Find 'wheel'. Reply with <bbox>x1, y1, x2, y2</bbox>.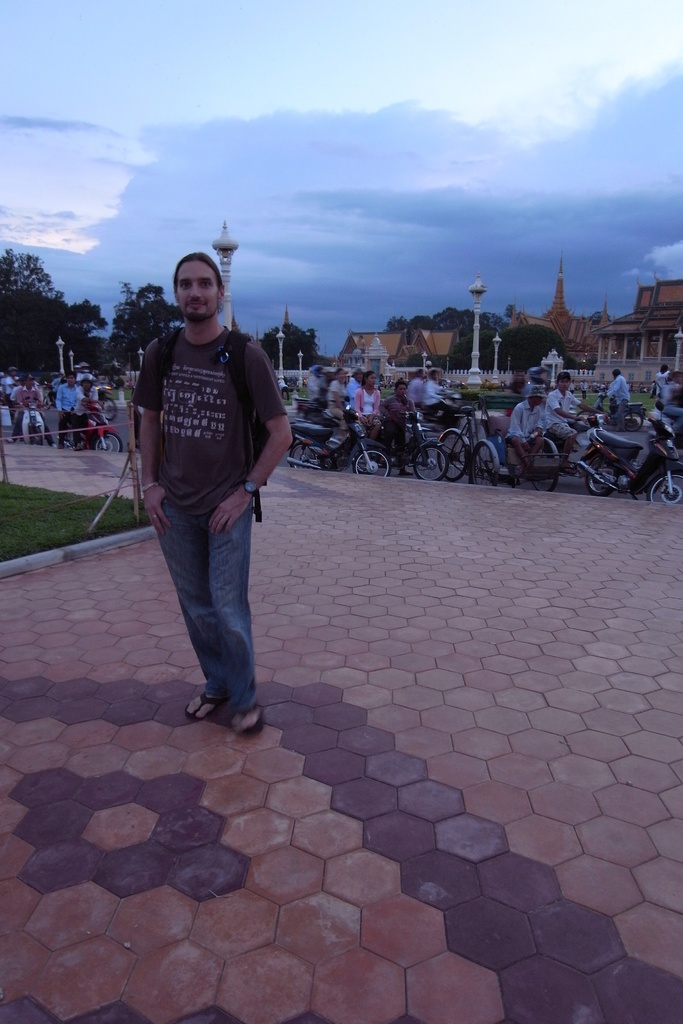
<bbox>358, 449, 395, 479</bbox>.
